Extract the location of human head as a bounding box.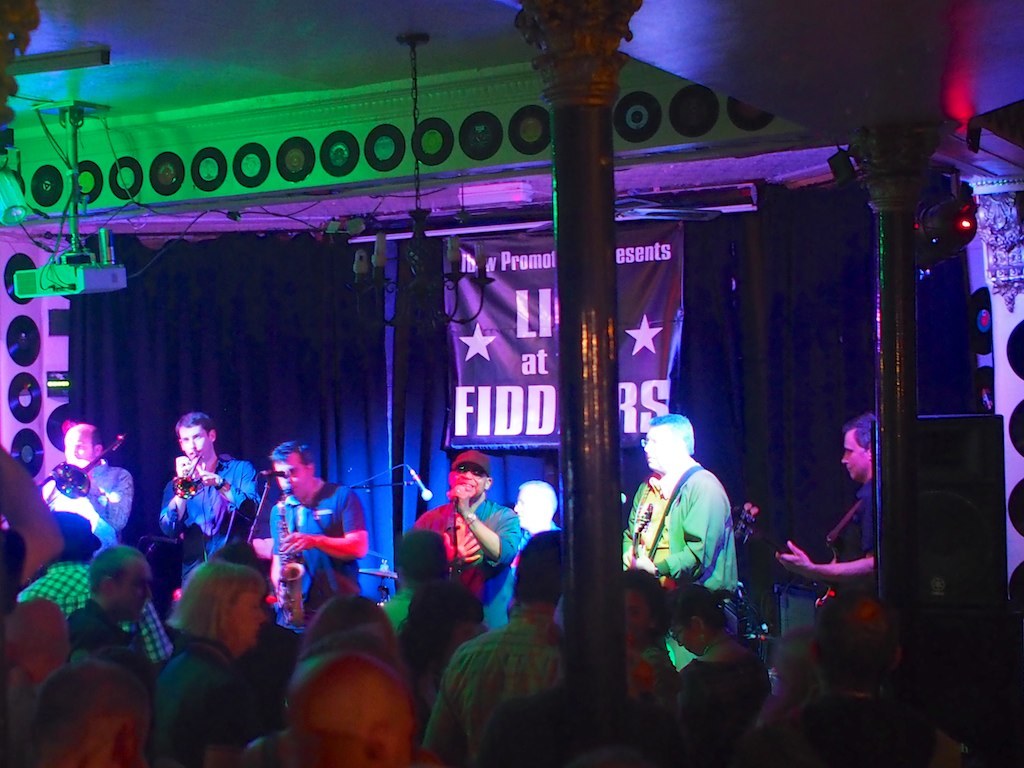
Rect(59, 418, 103, 466).
